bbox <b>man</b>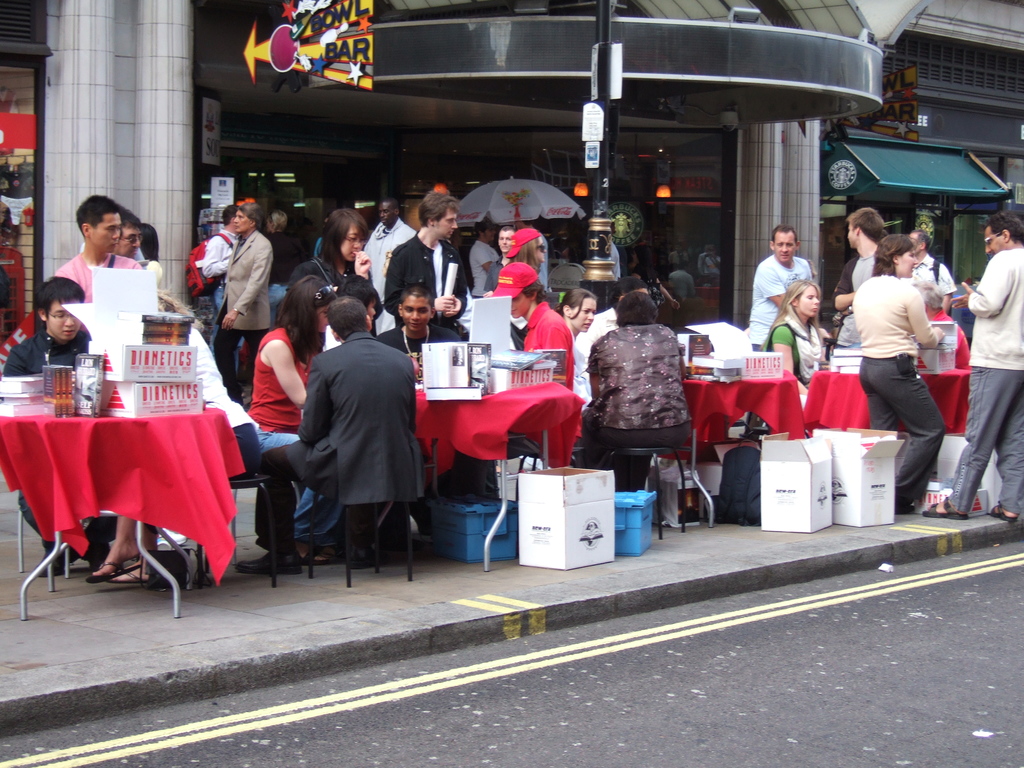
box(744, 223, 812, 351)
